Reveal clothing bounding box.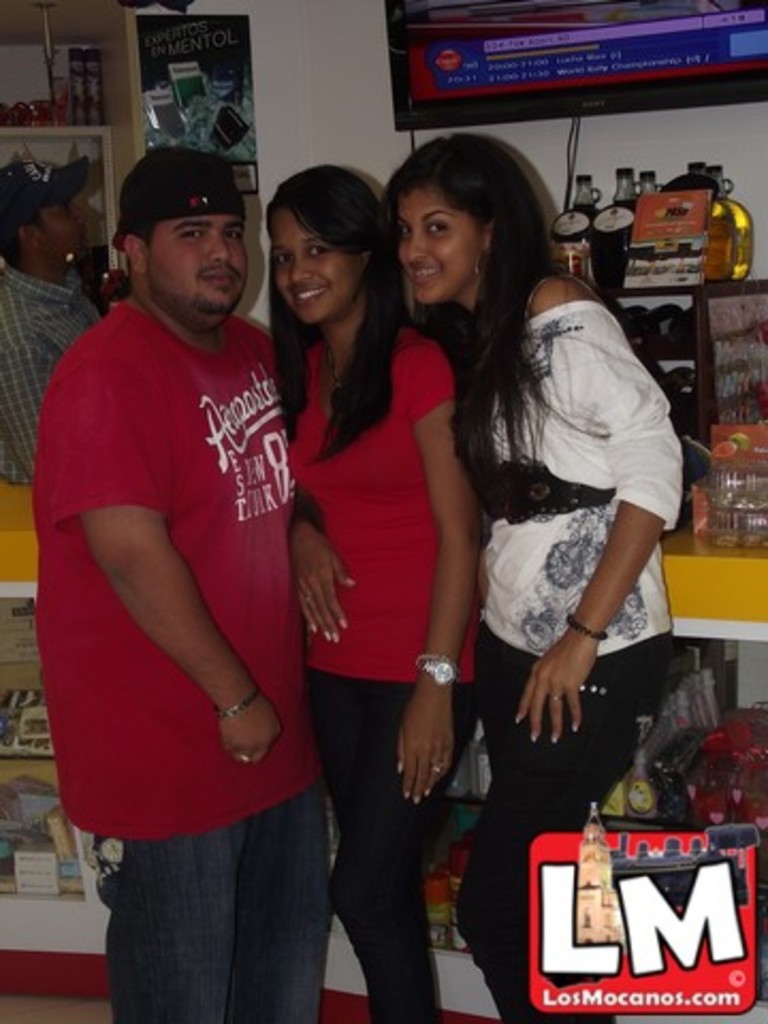
Revealed: box=[38, 290, 343, 1020].
